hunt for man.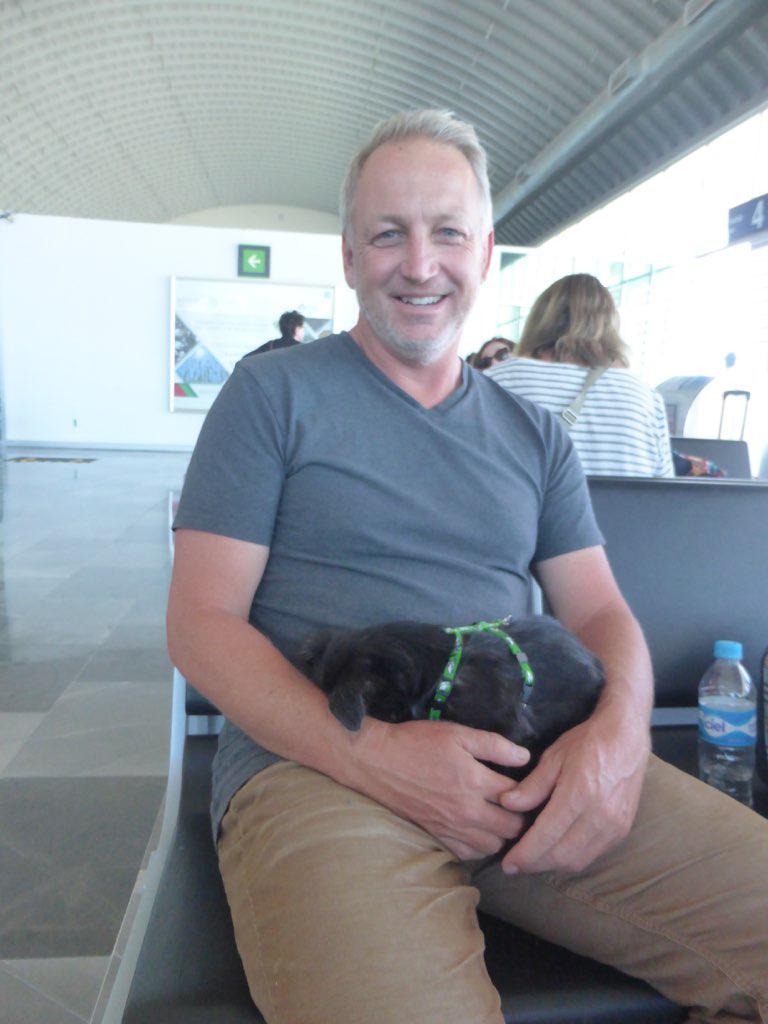
Hunted down at box=[259, 309, 302, 348].
